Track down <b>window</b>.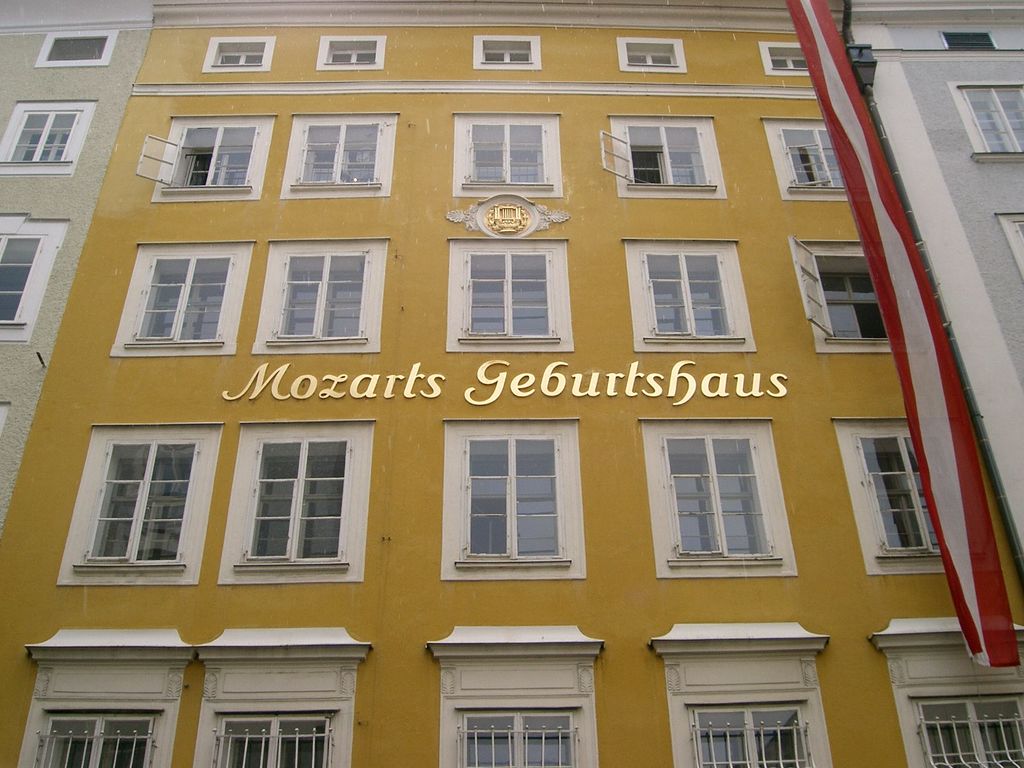
Tracked to crop(243, 431, 349, 574).
